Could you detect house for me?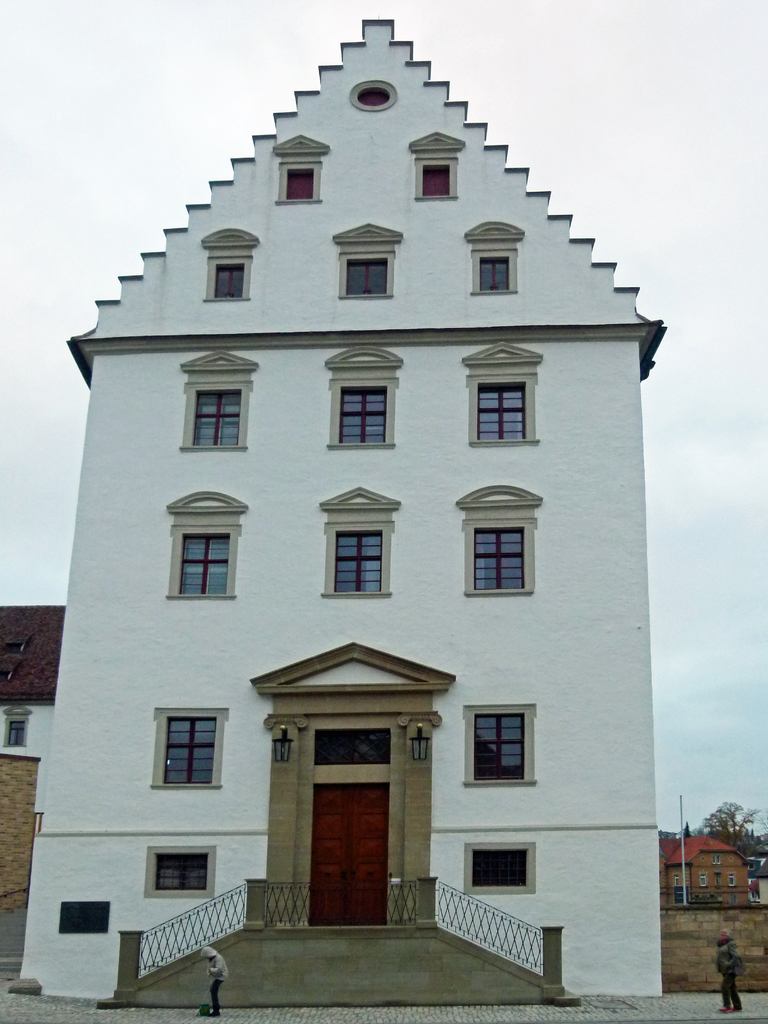
Detection result: box=[654, 830, 751, 911].
